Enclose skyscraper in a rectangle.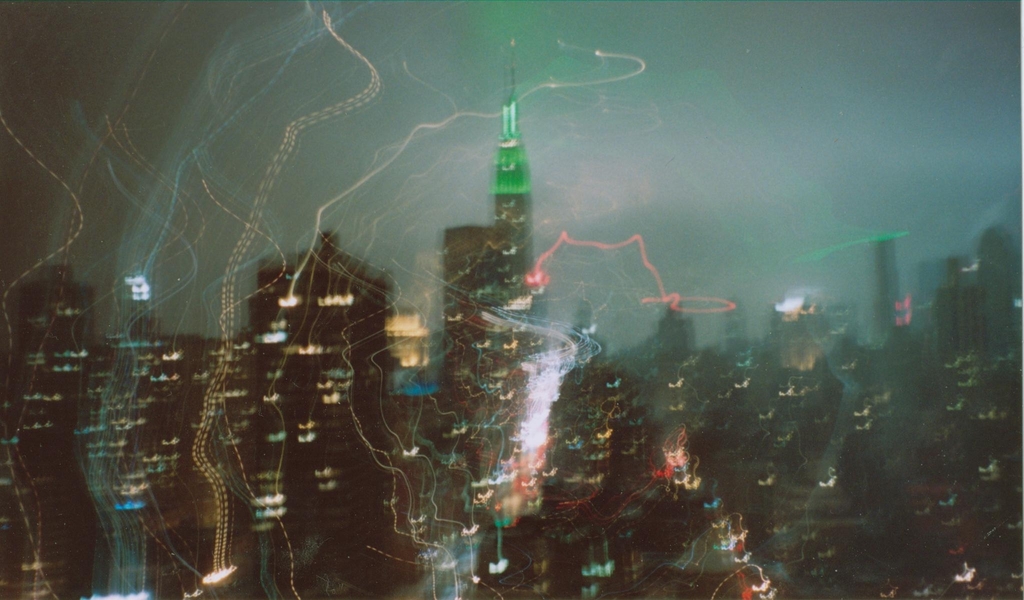
left=486, top=40, right=545, bottom=291.
